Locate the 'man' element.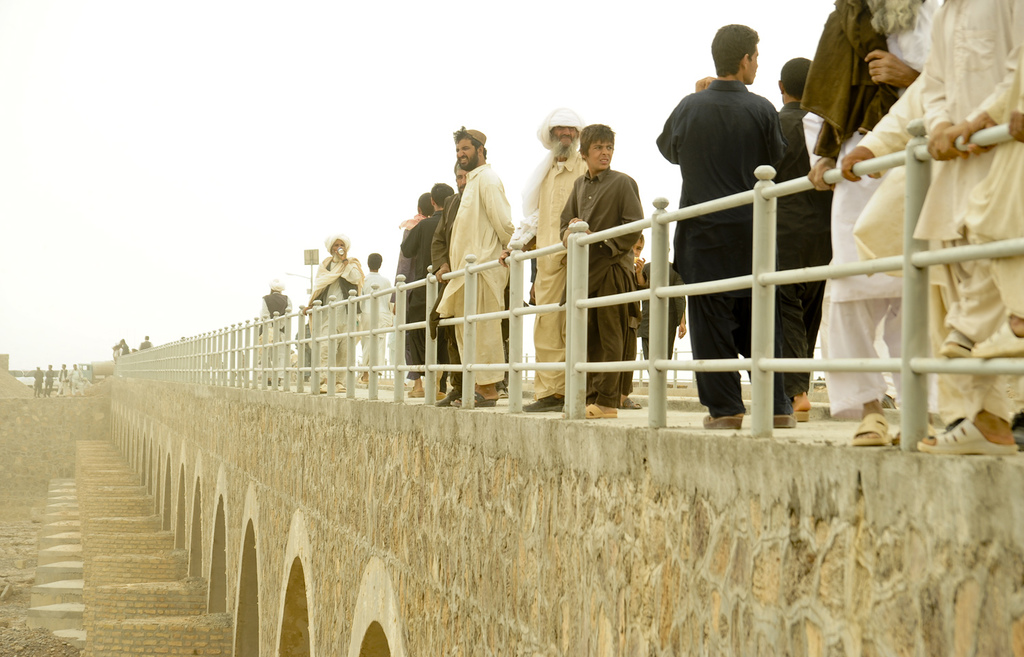
Element bbox: [251,270,296,391].
